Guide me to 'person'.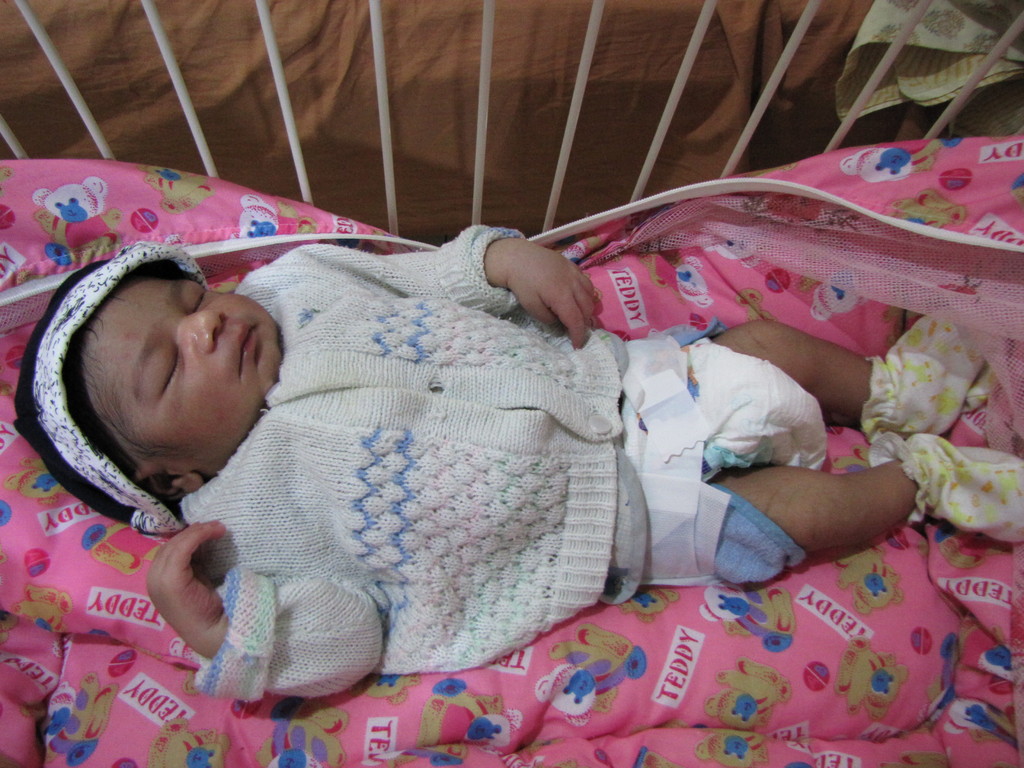
Guidance: Rect(8, 219, 1023, 703).
